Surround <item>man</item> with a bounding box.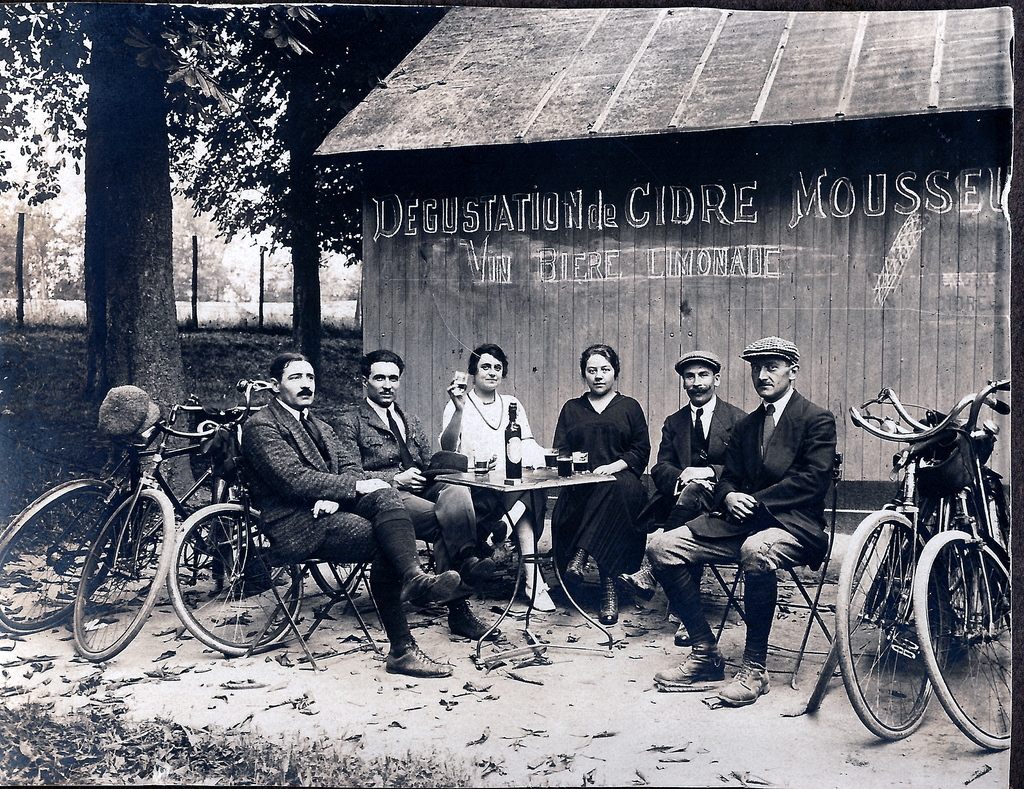
332,350,503,643.
